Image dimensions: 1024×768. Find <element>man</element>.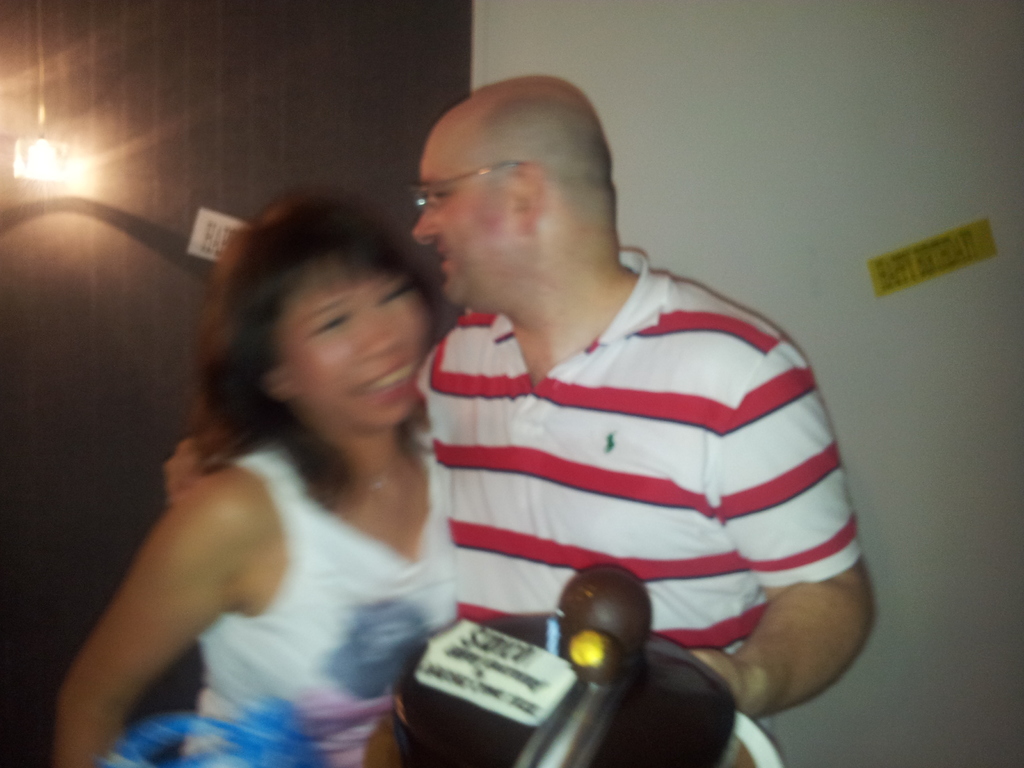
409:104:860:739.
